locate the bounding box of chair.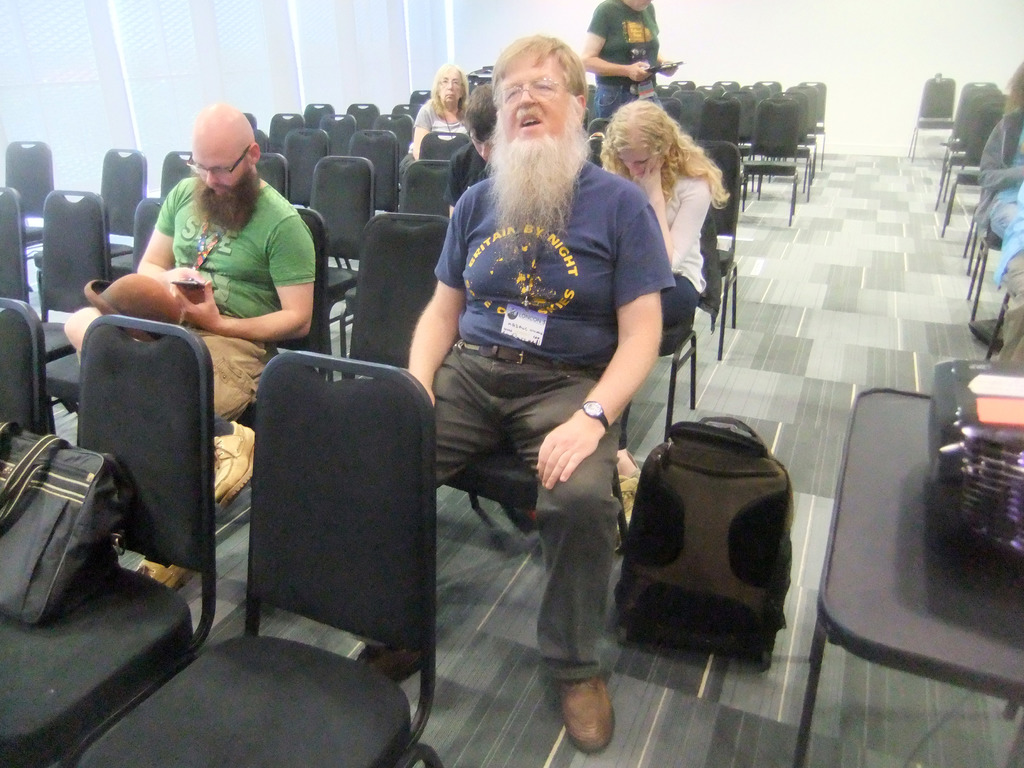
Bounding box: 159, 152, 200, 199.
